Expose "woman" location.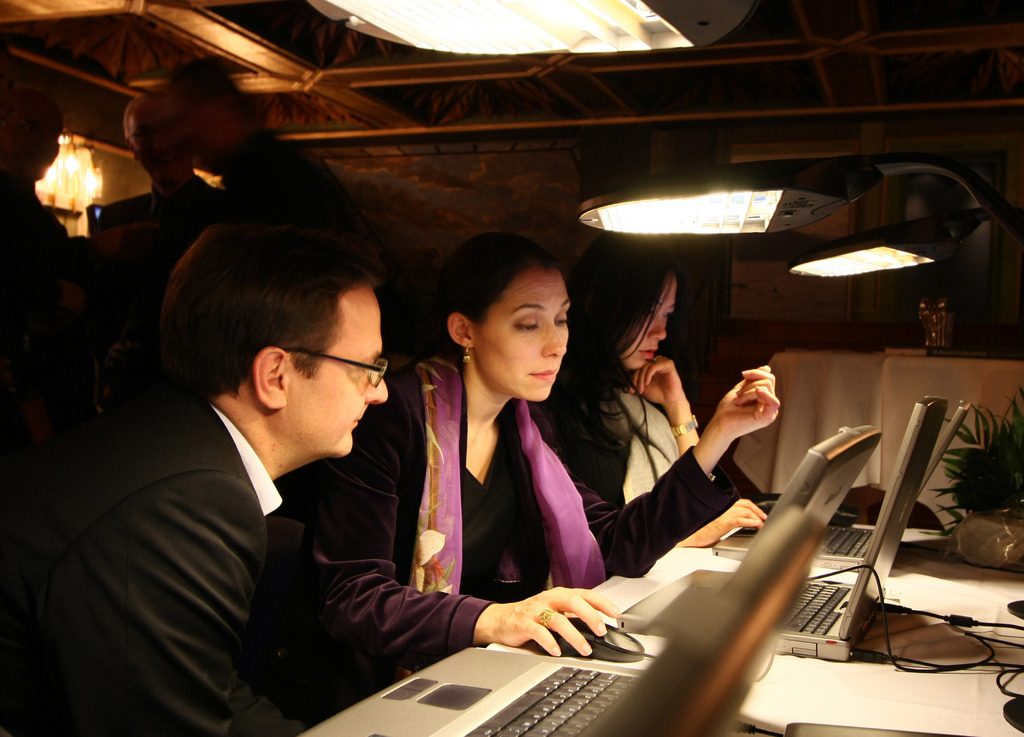
Exposed at select_region(301, 250, 777, 660).
